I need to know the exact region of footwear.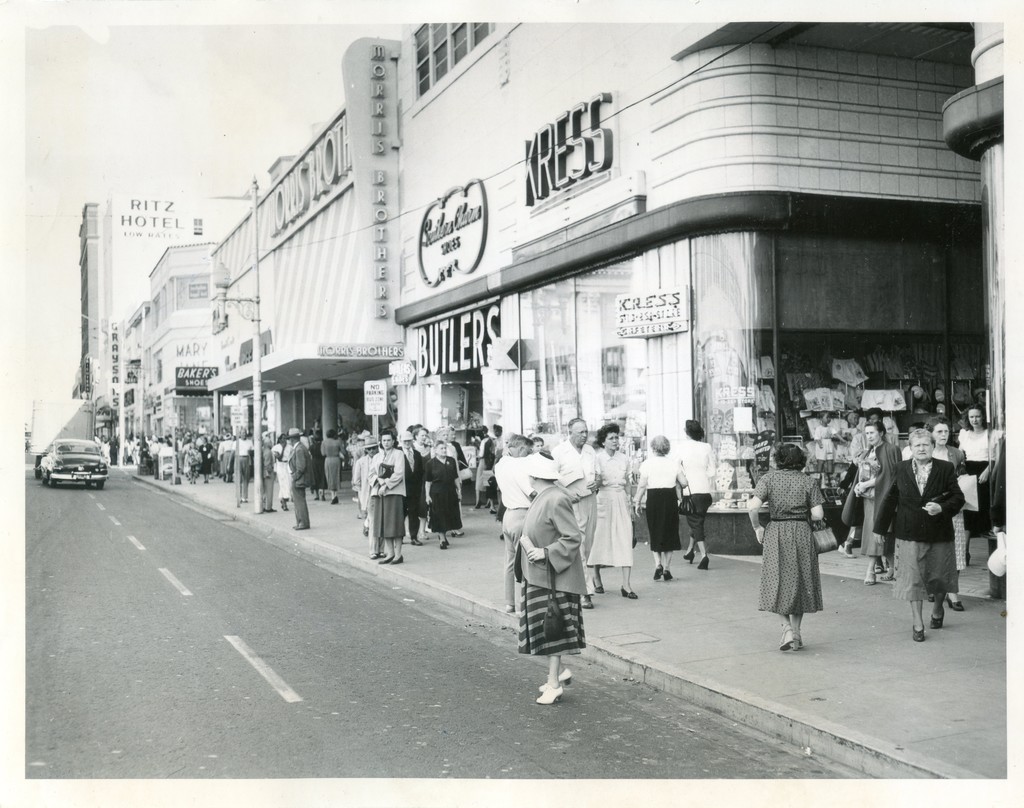
Region: region(295, 521, 309, 527).
